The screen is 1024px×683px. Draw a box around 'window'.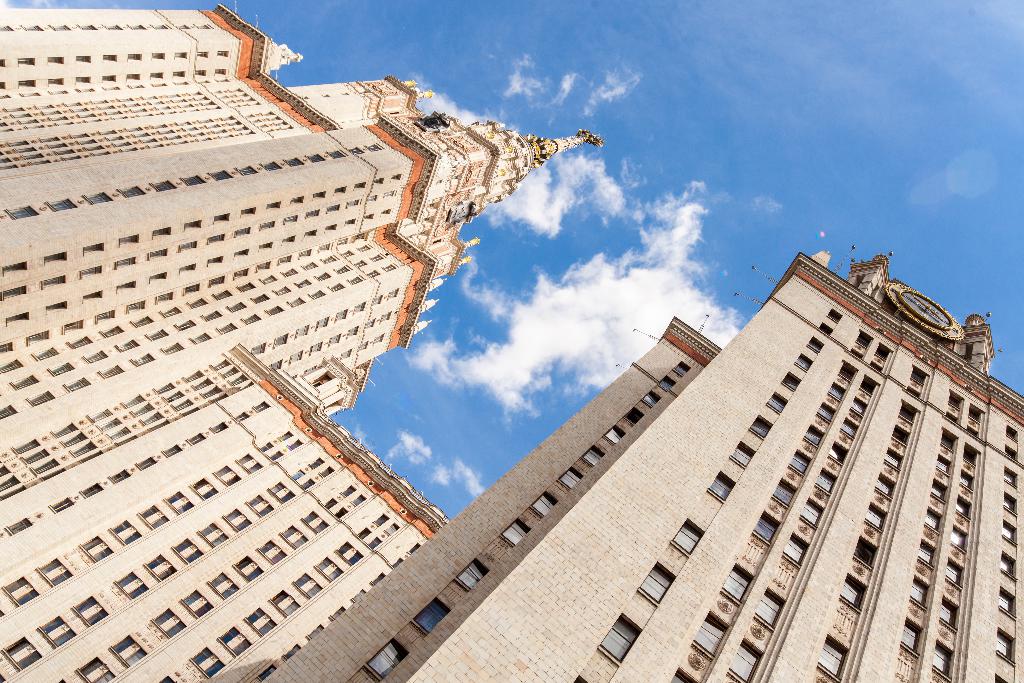
box(992, 635, 1012, 661).
